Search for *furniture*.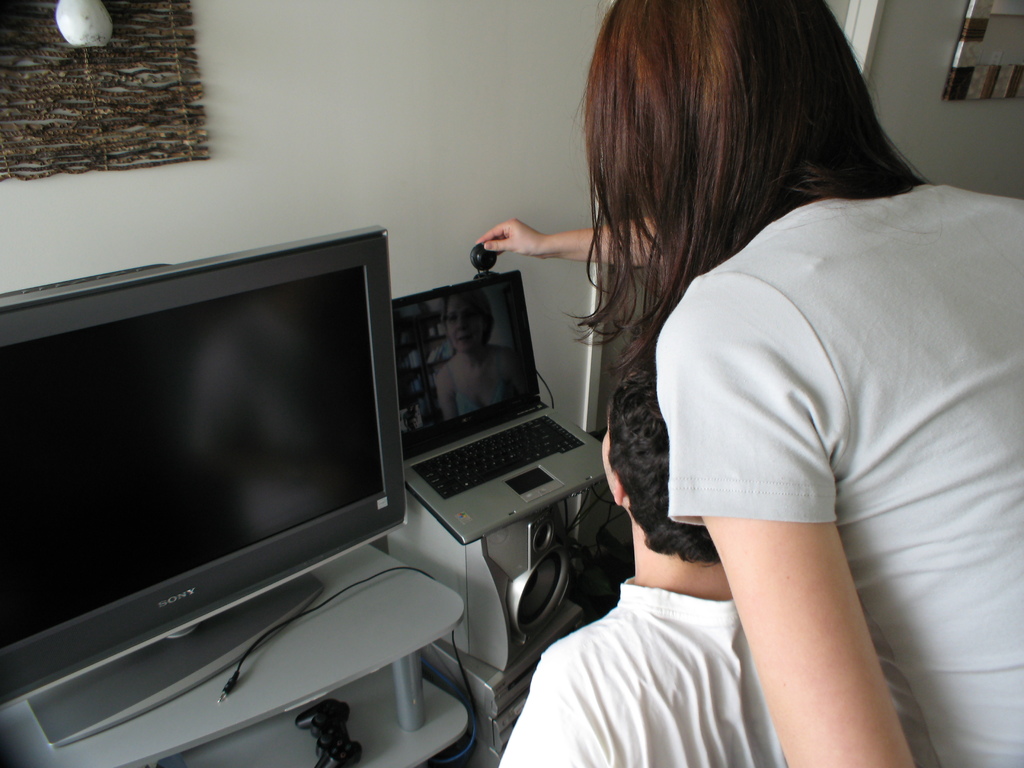
Found at 0 540 476 767.
